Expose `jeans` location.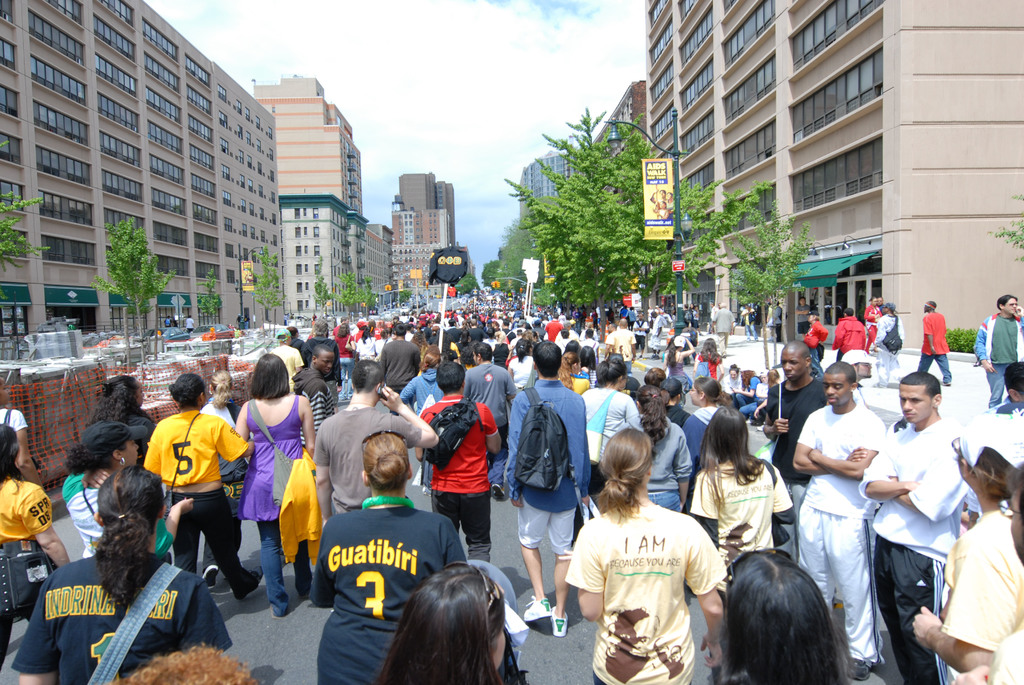
Exposed at 736:389:761:415.
